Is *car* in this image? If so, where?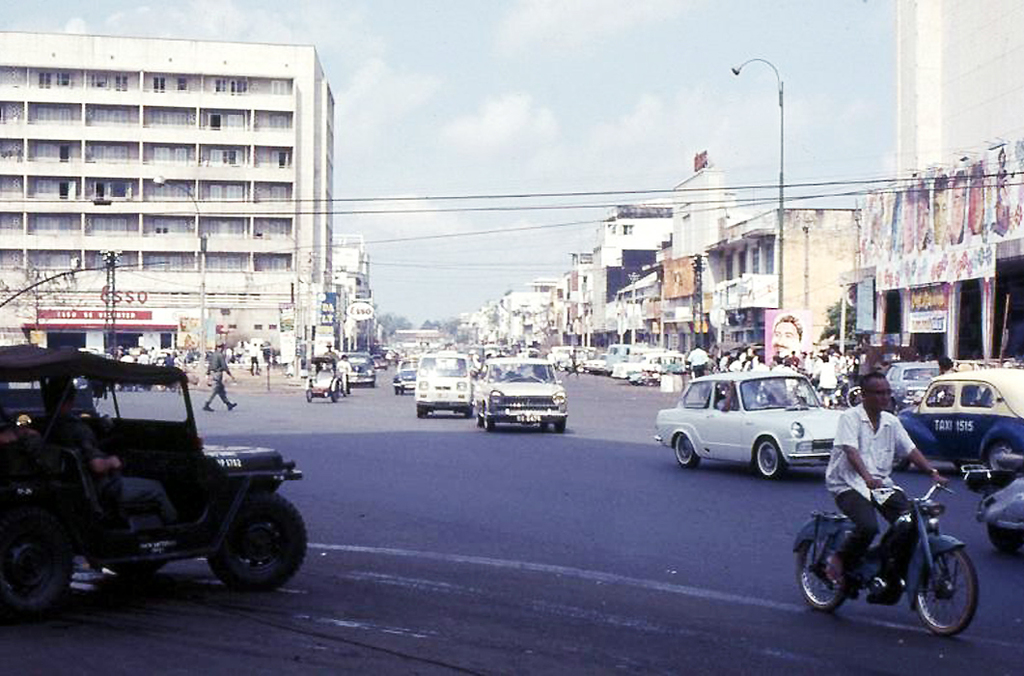
Yes, at l=476, t=356, r=569, b=427.
